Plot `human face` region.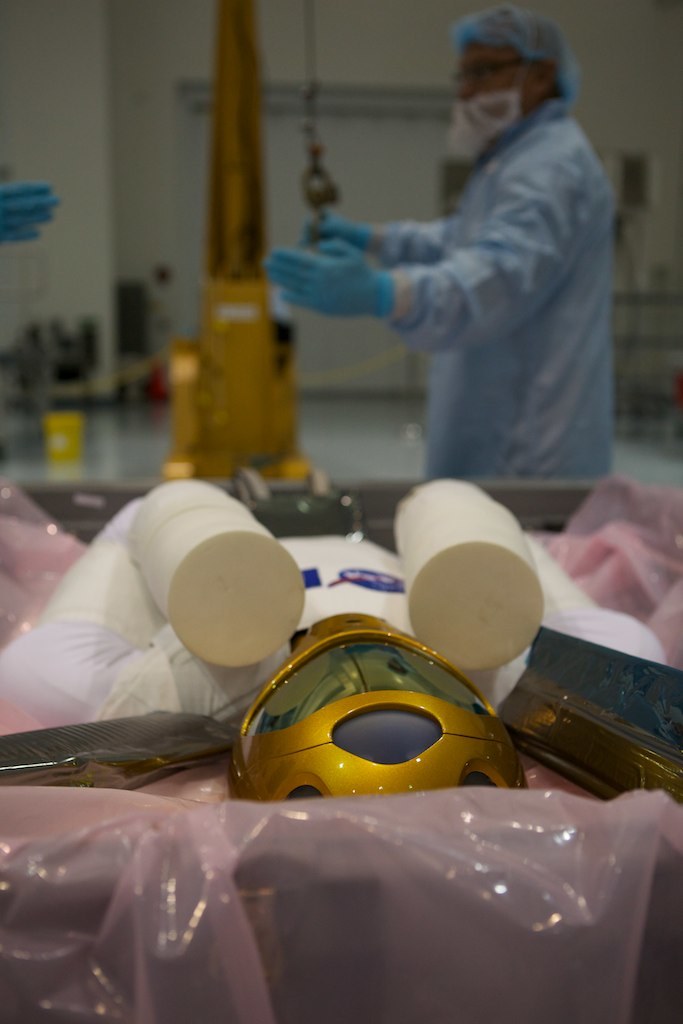
Plotted at 452:44:541:108.
